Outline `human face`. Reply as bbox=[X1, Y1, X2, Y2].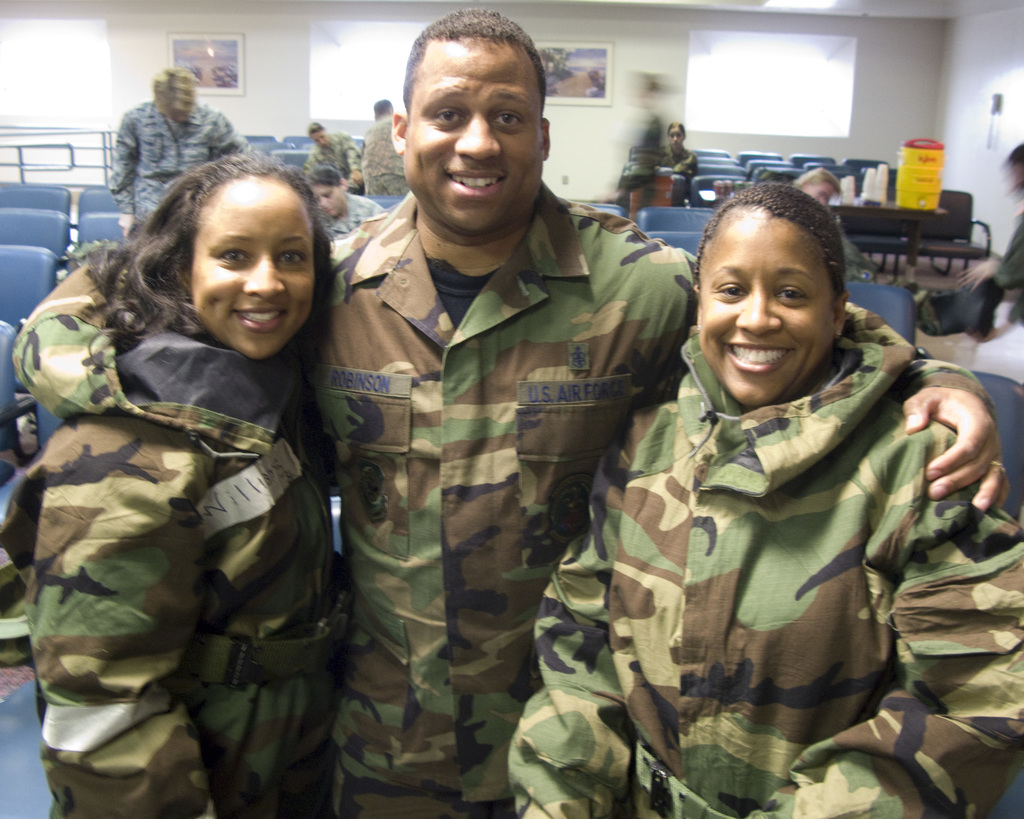
bbox=[799, 183, 835, 205].
